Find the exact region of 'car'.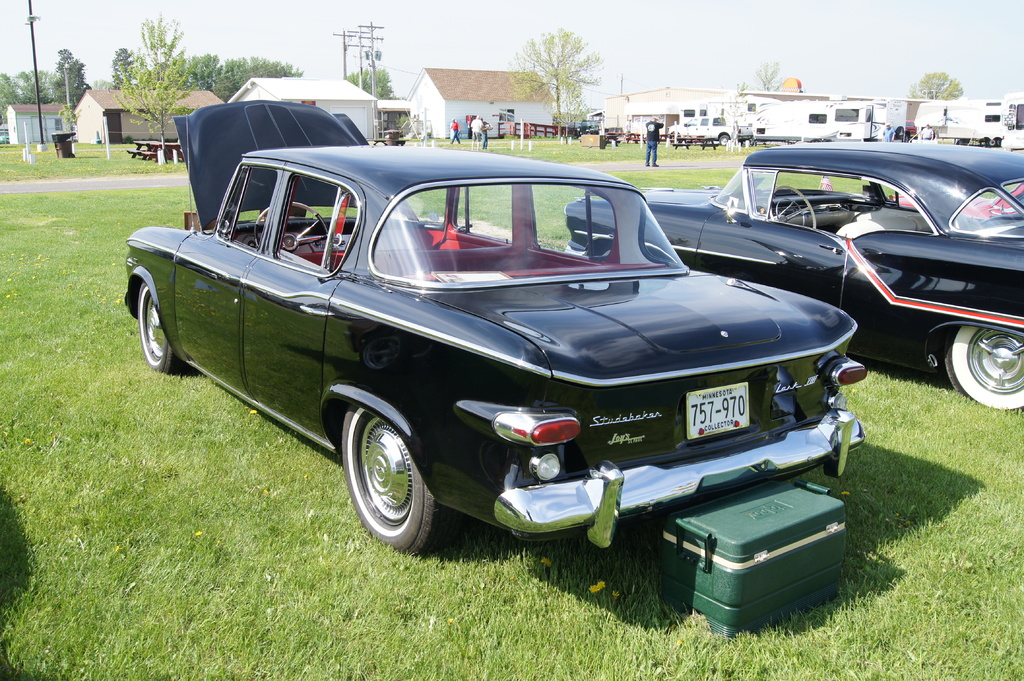
Exact region: {"x1": 123, "y1": 98, "x2": 872, "y2": 554}.
